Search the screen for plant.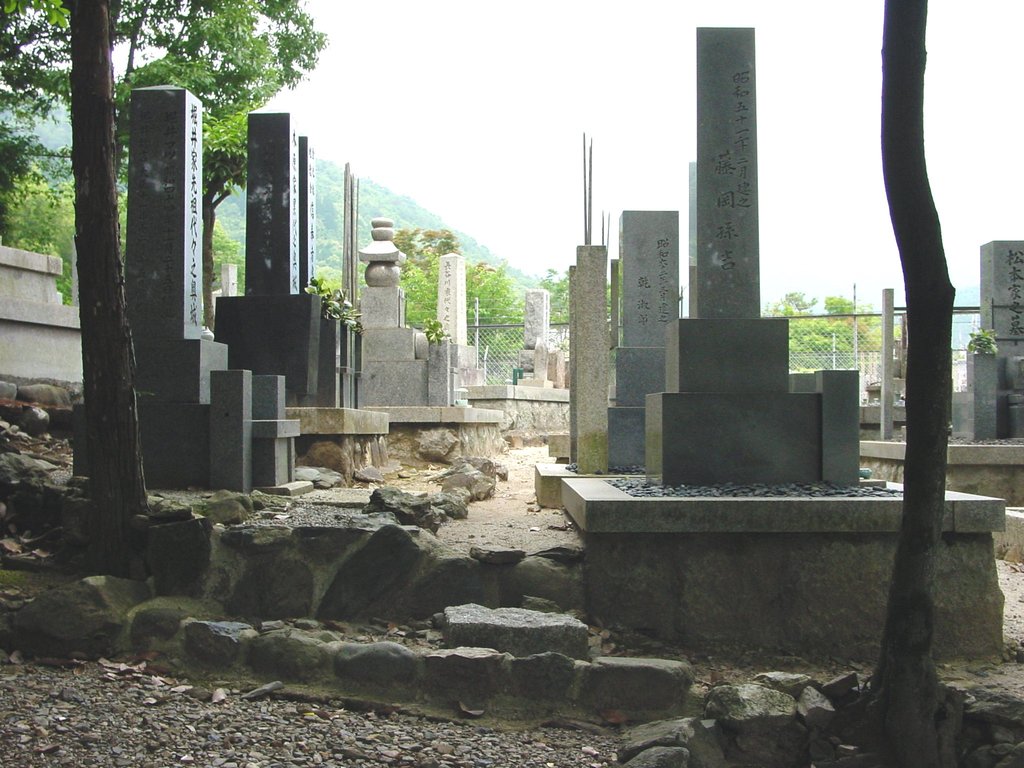
Found at 417,316,451,347.
